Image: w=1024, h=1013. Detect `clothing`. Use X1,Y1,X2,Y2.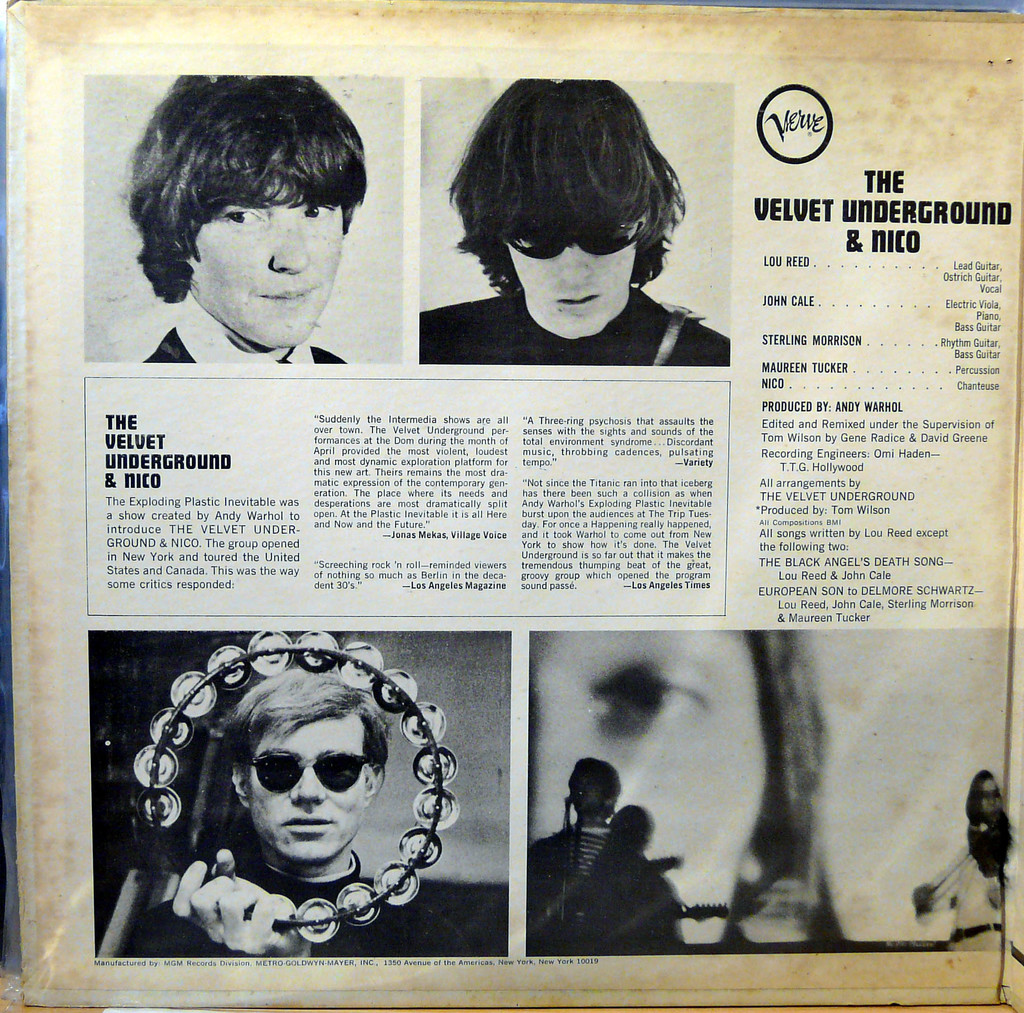
124,848,470,956.
